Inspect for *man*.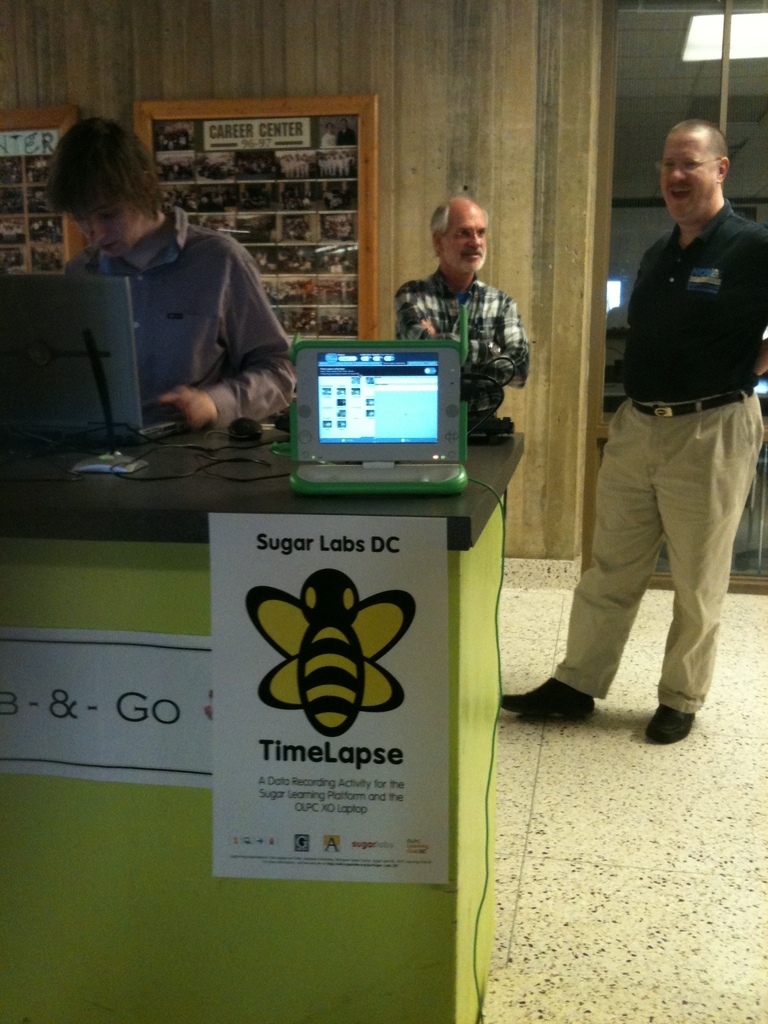
Inspection: [x1=38, y1=118, x2=296, y2=431].
